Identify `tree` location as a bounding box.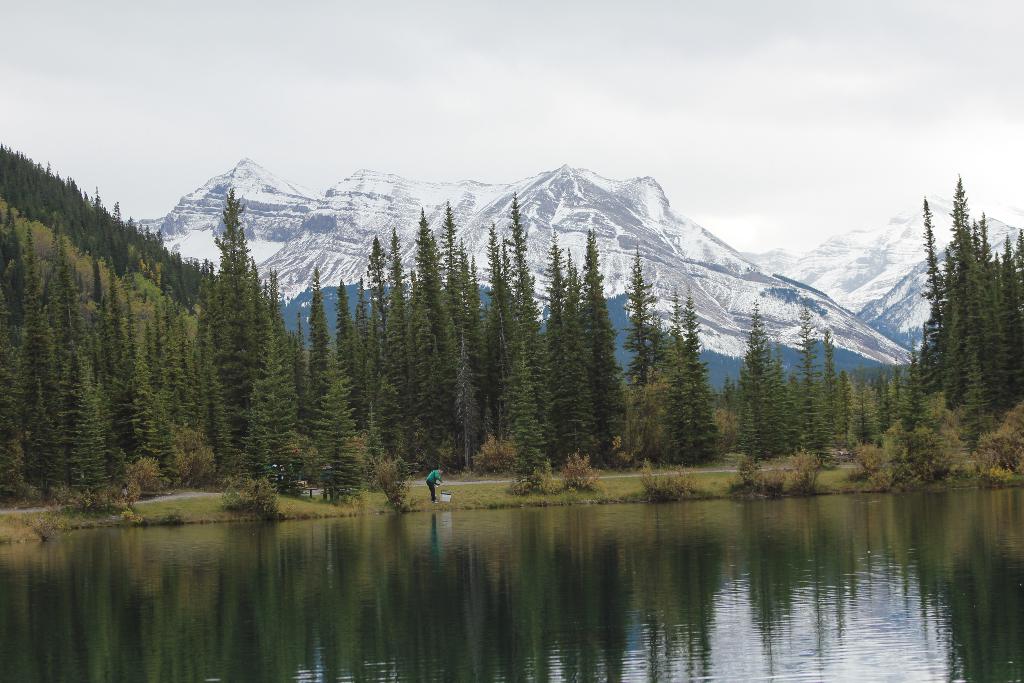
(914,201,957,328).
